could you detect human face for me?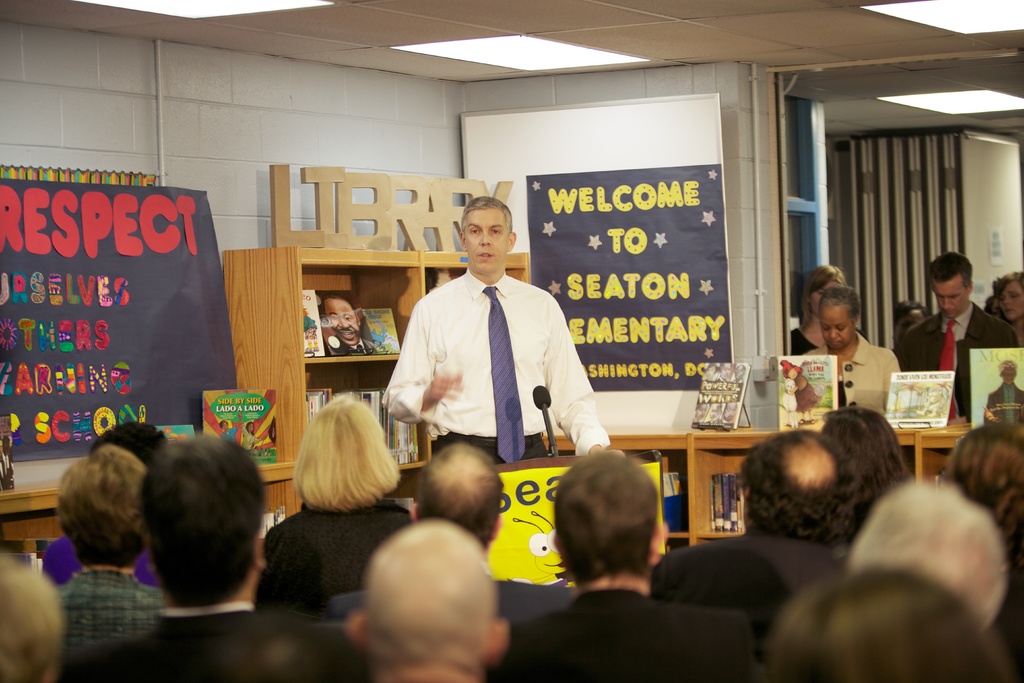
Detection result: [left=326, top=297, right=357, bottom=342].
